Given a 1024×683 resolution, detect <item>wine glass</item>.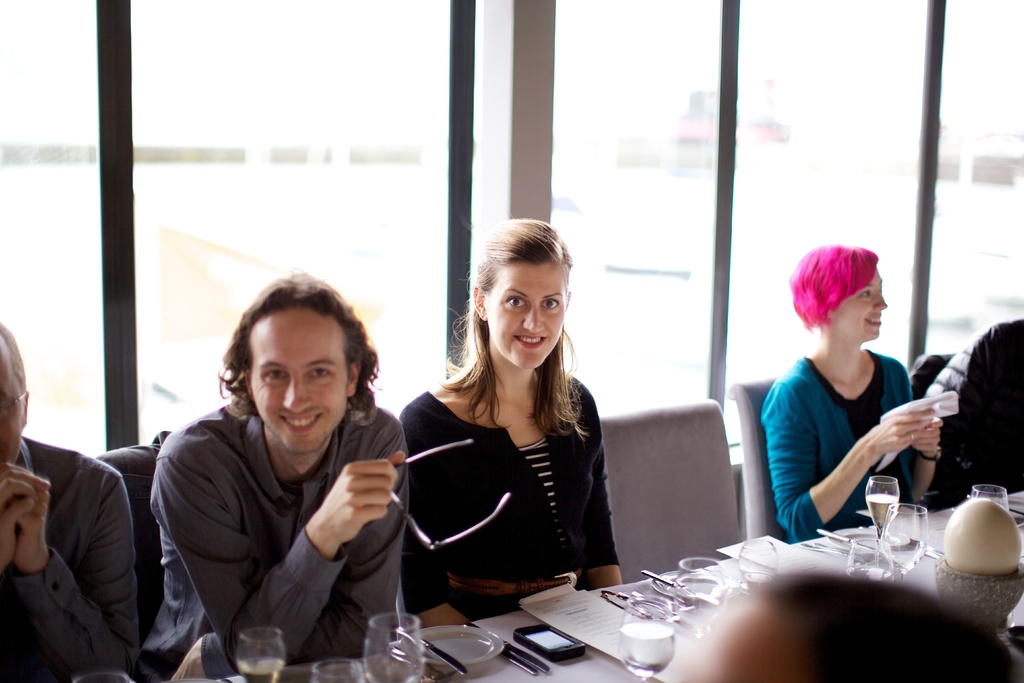
locate(883, 502, 930, 586).
